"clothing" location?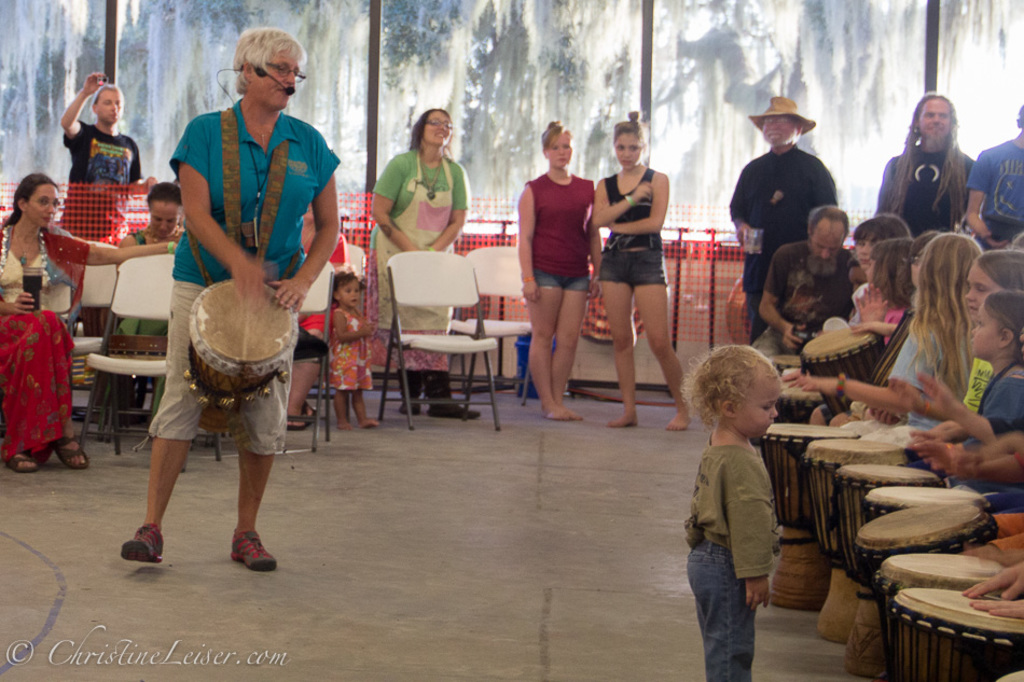
[left=727, top=142, right=838, bottom=338]
